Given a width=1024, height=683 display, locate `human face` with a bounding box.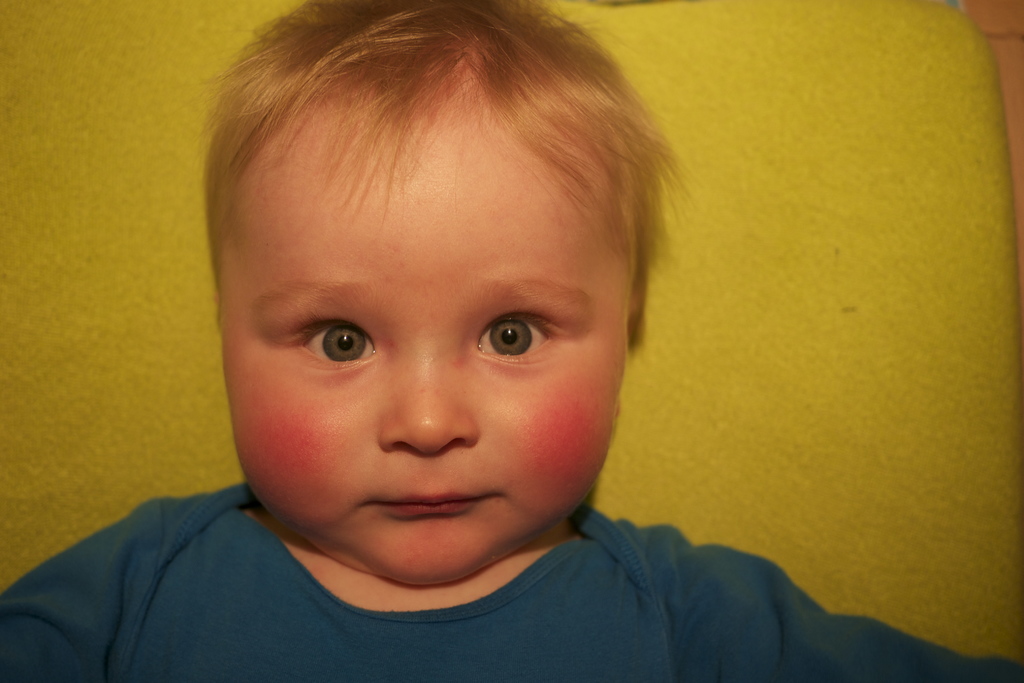
Located: 229,104,632,578.
